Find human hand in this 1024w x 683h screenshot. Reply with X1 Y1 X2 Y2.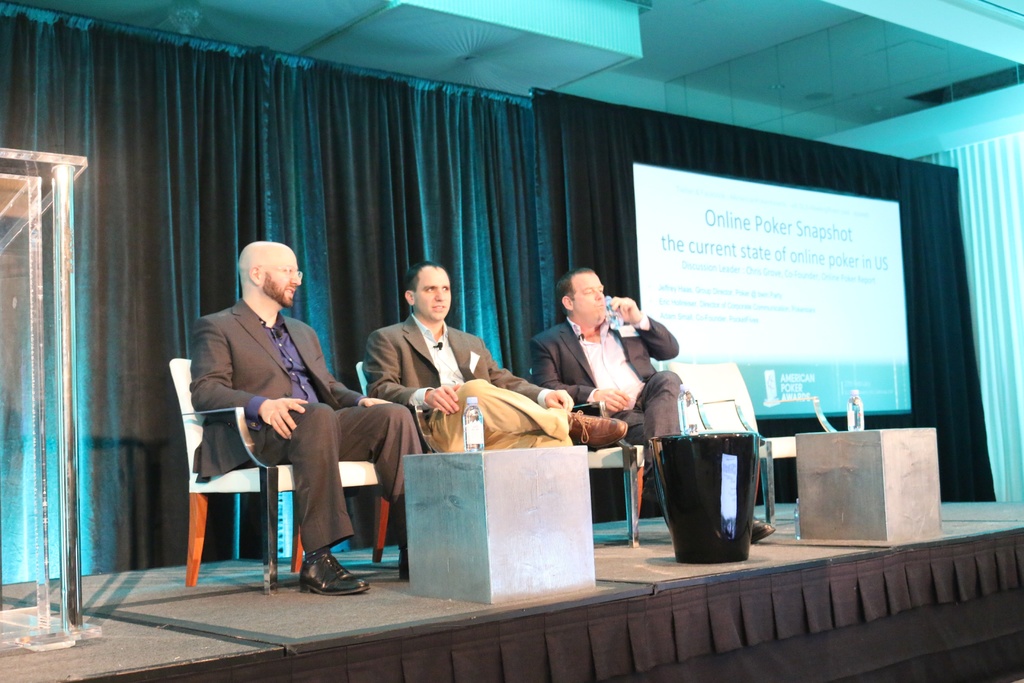
359 395 392 407.
